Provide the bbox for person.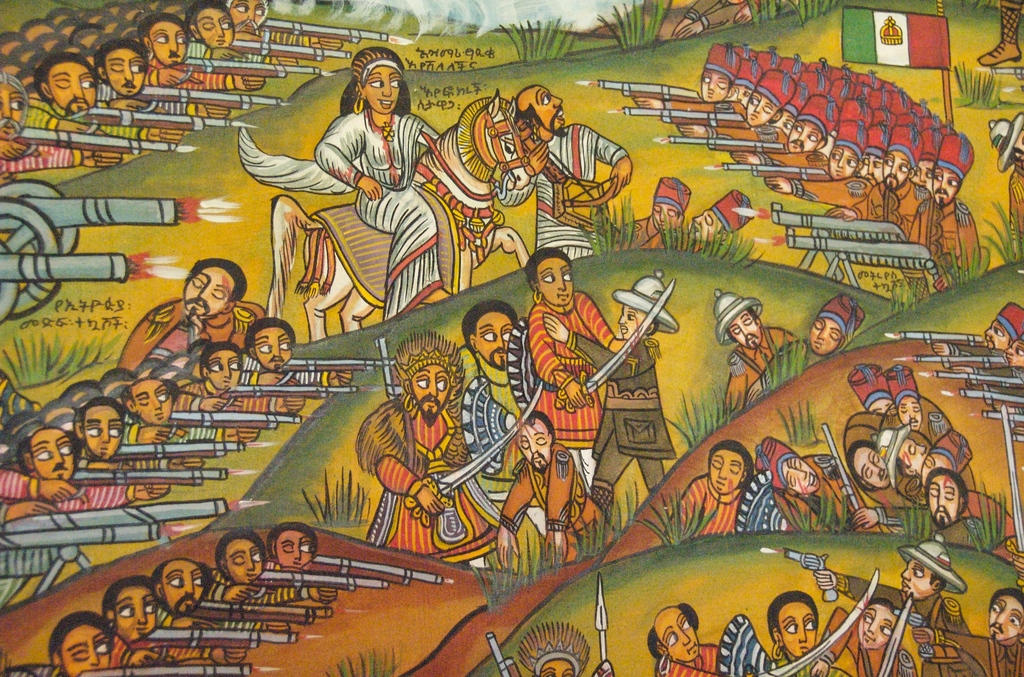
{"x1": 498, "y1": 618, "x2": 611, "y2": 676}.
